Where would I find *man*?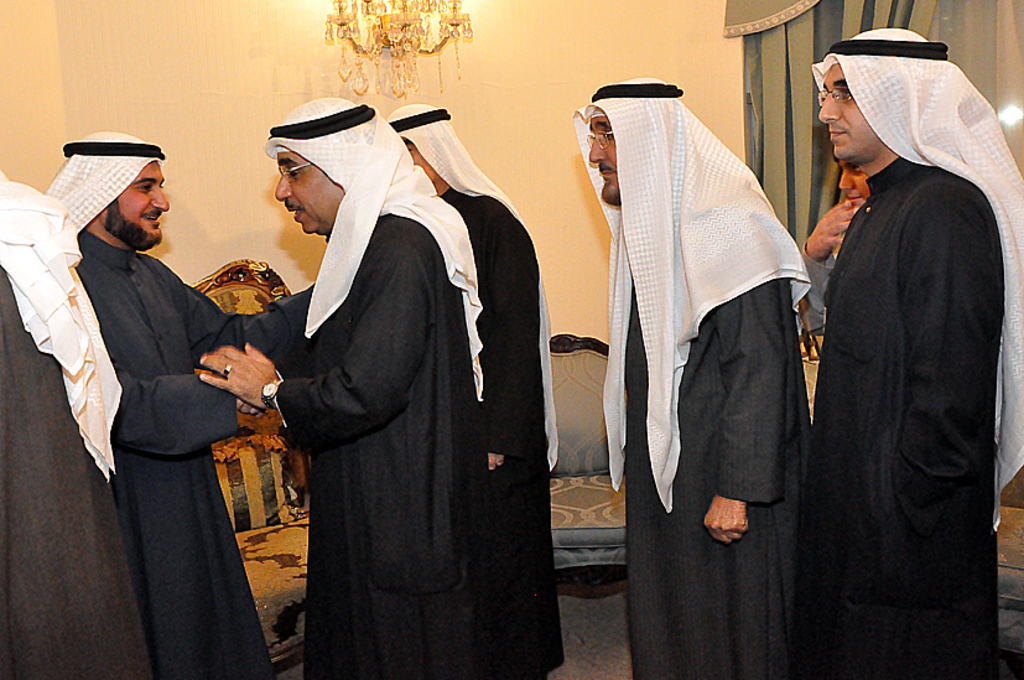
At box=[194, 94, 489, 679].
